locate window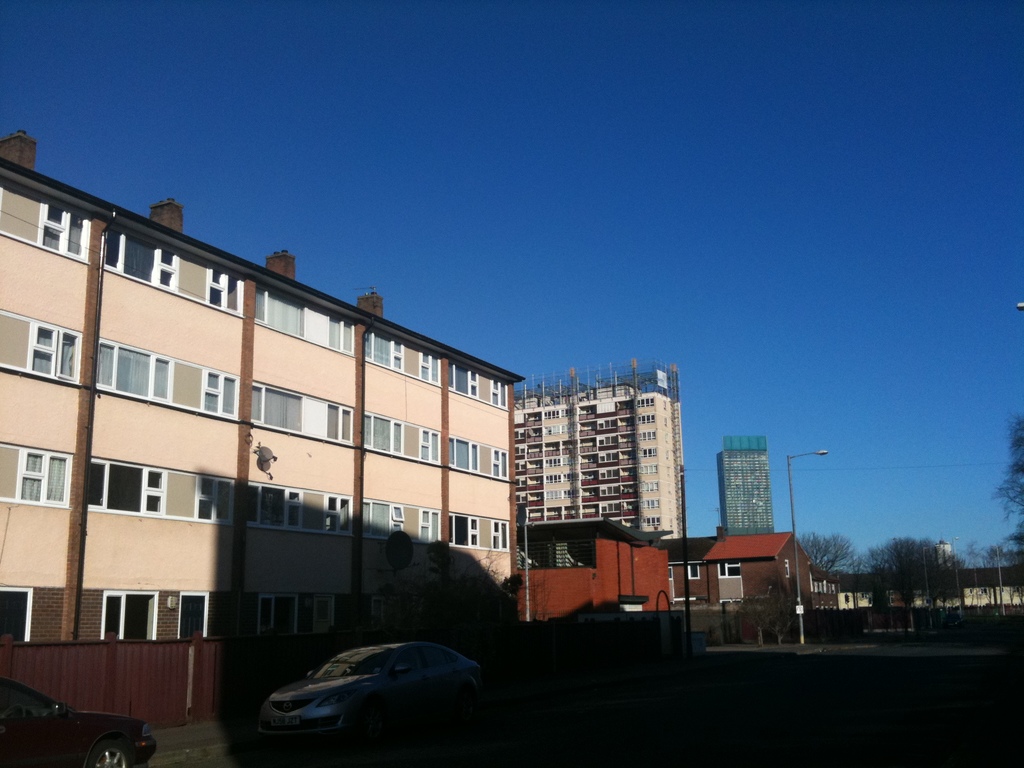
x1=449 y1=513 x2=477 y2=547
